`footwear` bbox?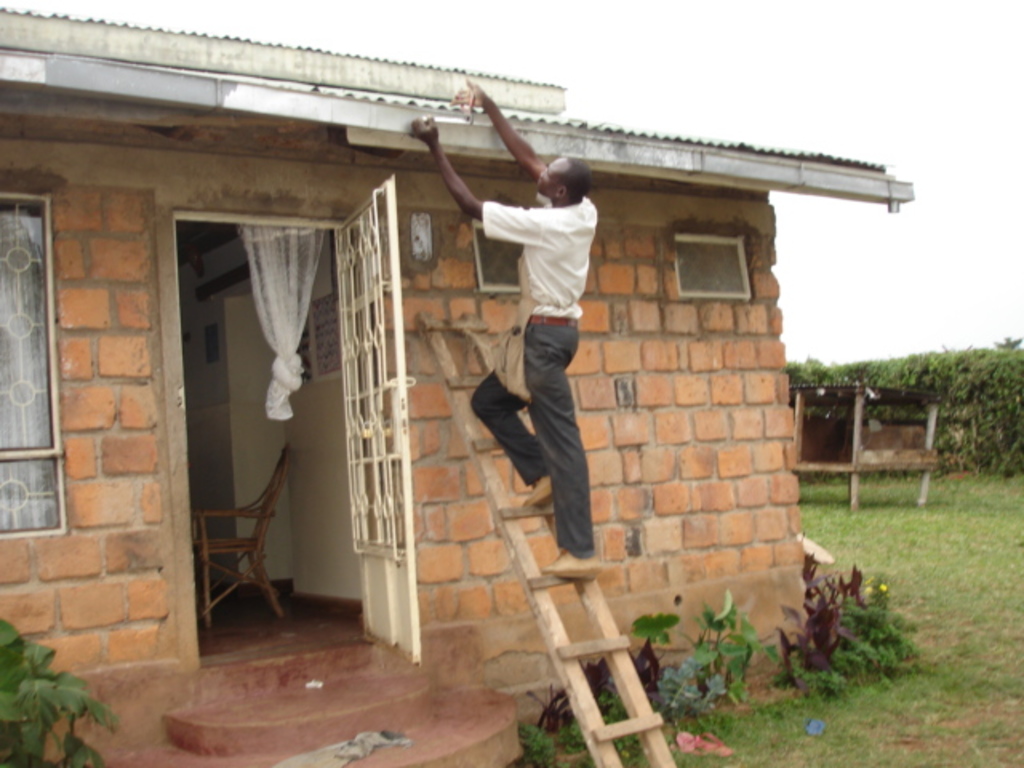
(x1=538, y1=549, x2=605, y2=578)
